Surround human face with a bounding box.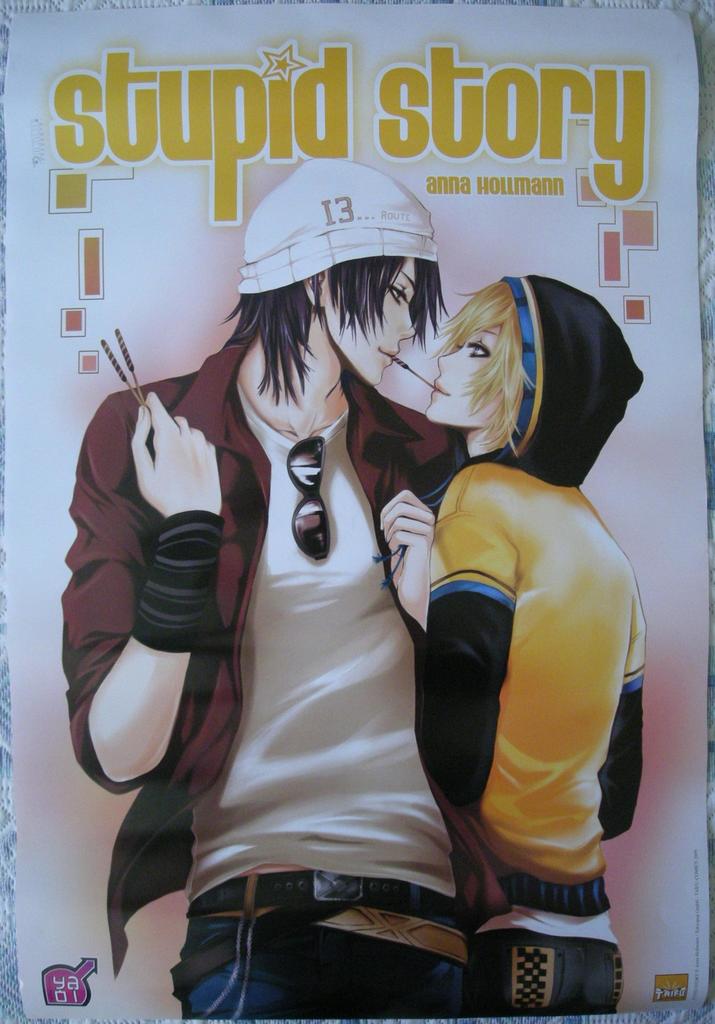
(x1=424, y1=319, x2=504, y2=429).
